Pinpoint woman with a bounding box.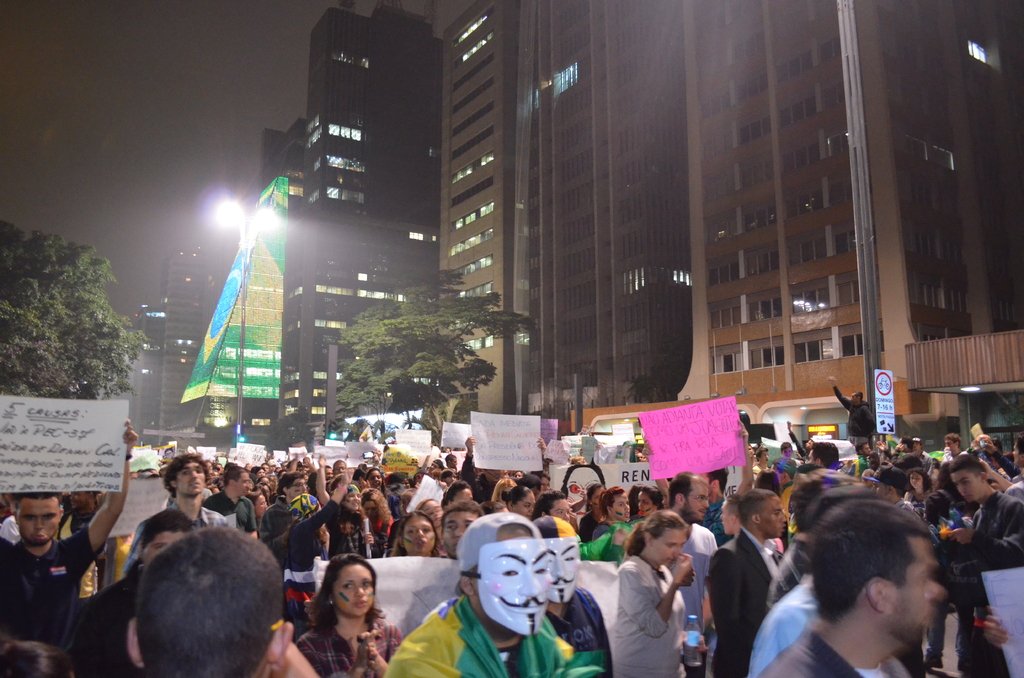
Rect(286, 561, 393, 676).
